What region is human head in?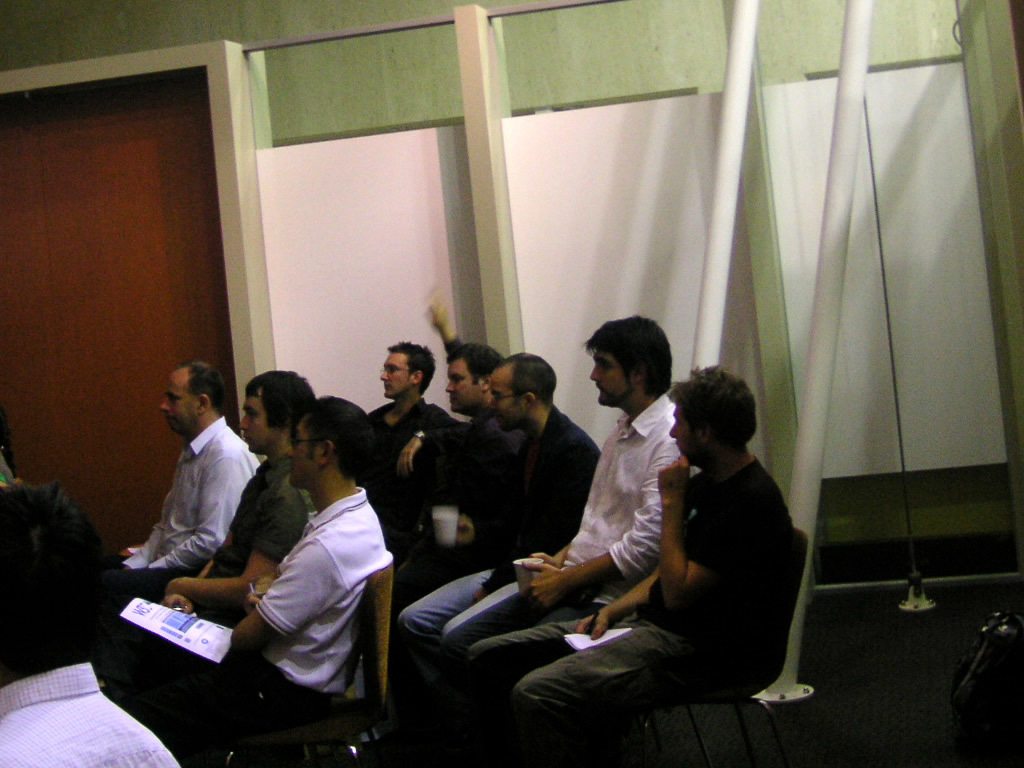
box(665, 363, 759, 470).
